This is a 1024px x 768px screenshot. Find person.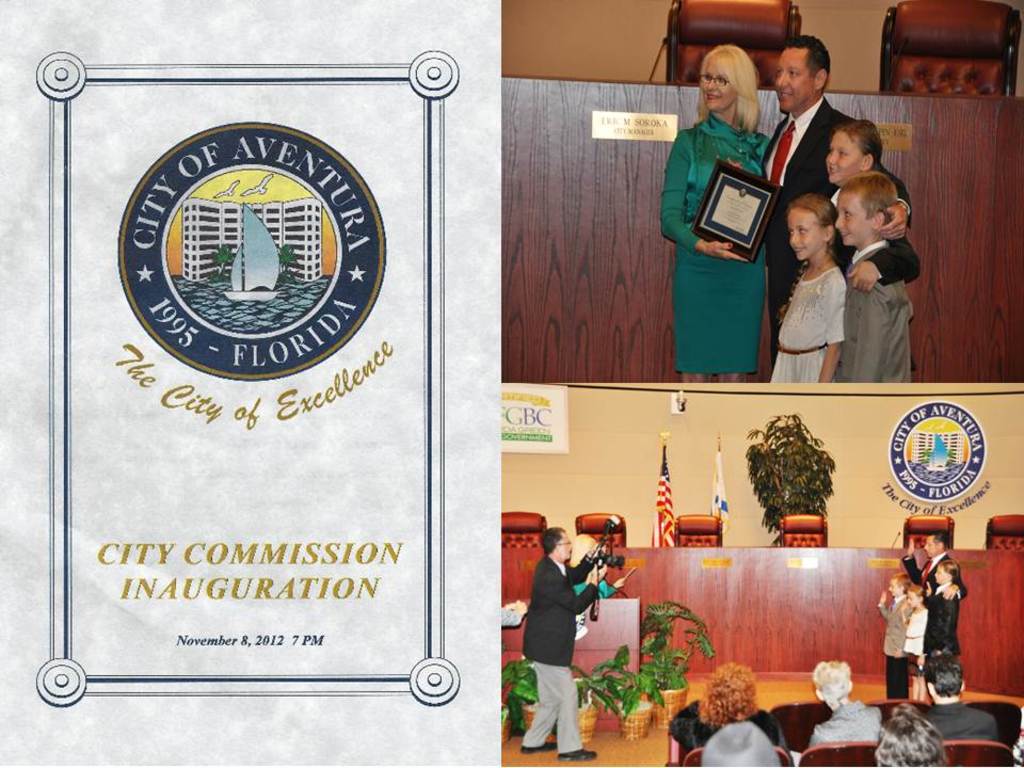
Bounding box: <box>902,529,967,607</box>.
